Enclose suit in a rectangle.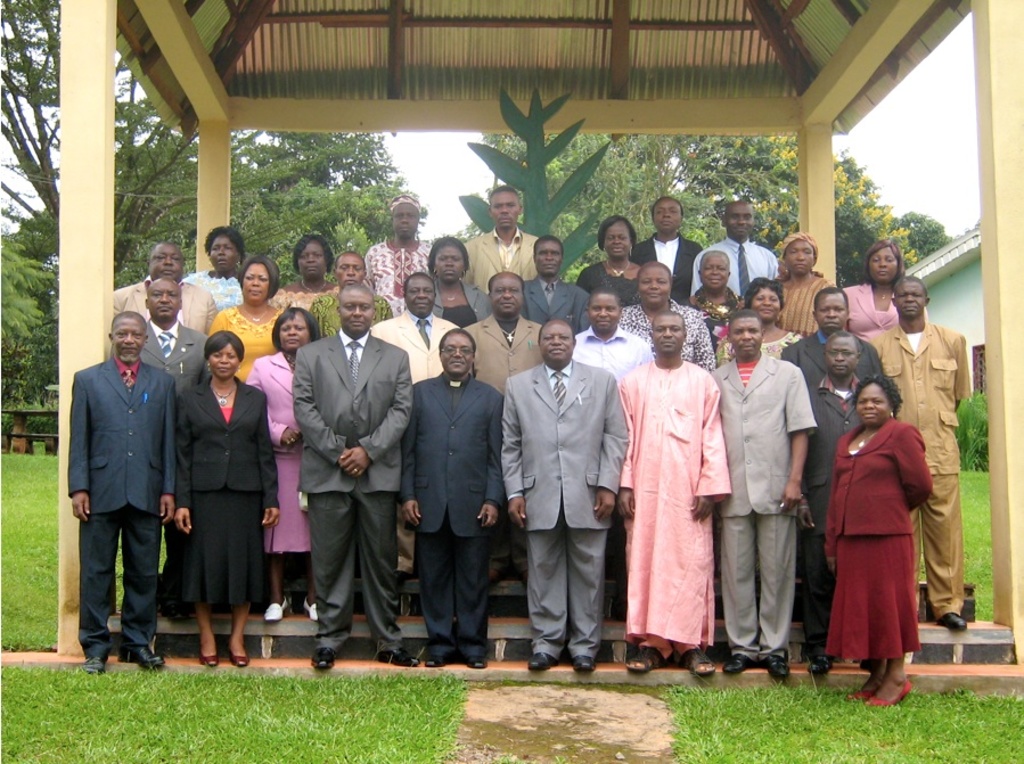
802, 389, 863, 651.
